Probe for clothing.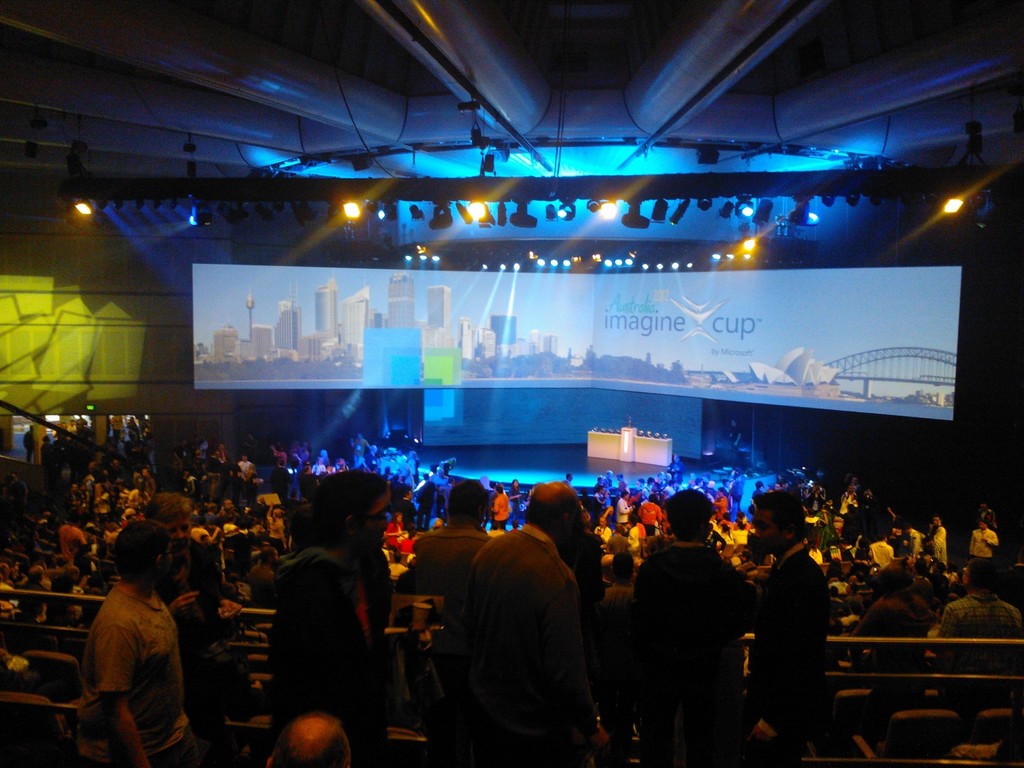
Probe result: bbox=[930, 521, 951, 561].
